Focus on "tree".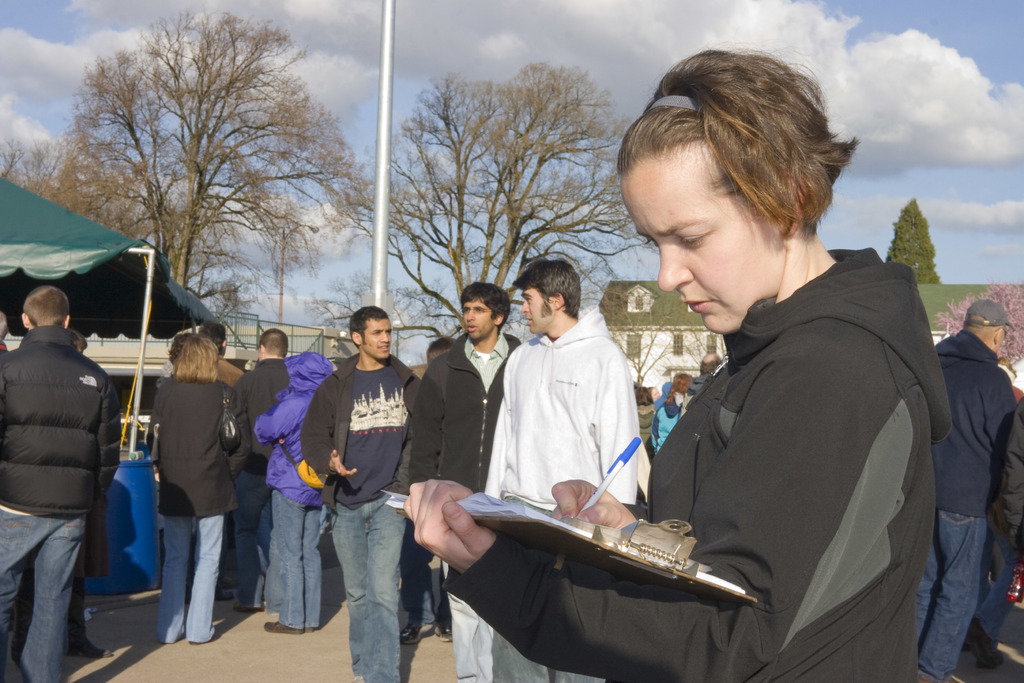
Focused at pyautogui.locateOnScreen(0, 131, 136, 235).
